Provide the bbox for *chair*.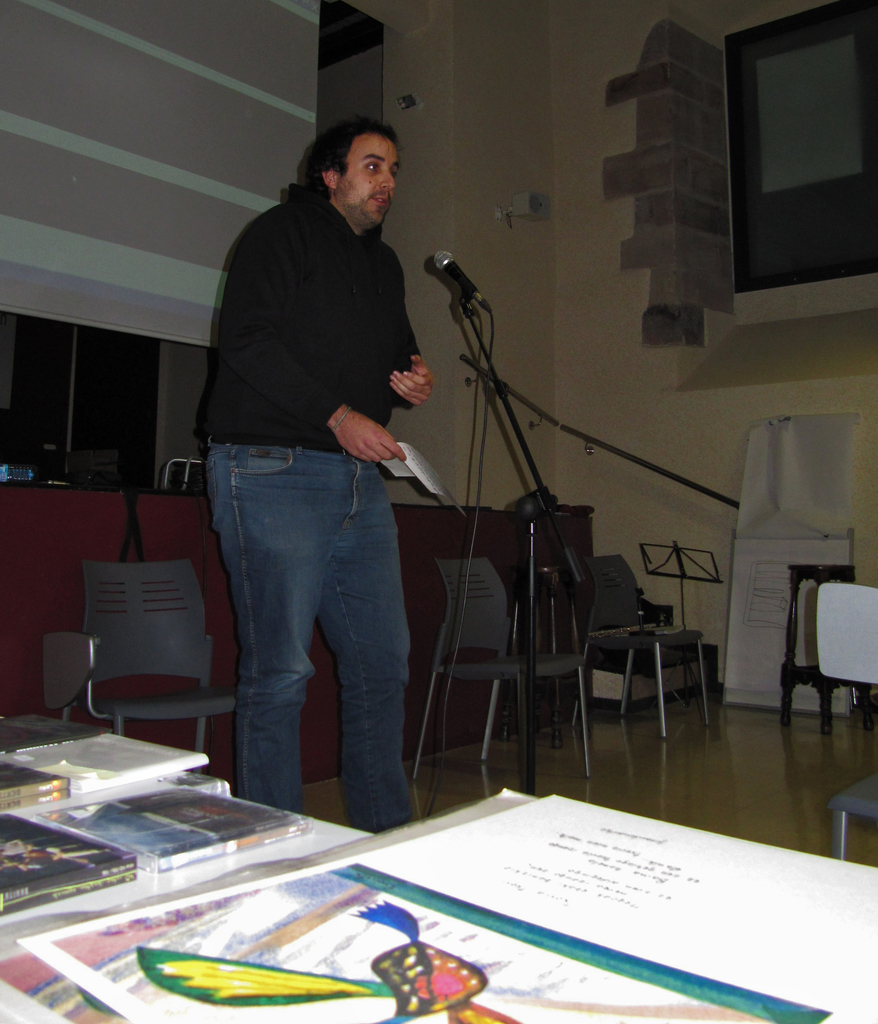
{"x1": 69, "y1": 557, "x2": 243, "y2": 792}.
